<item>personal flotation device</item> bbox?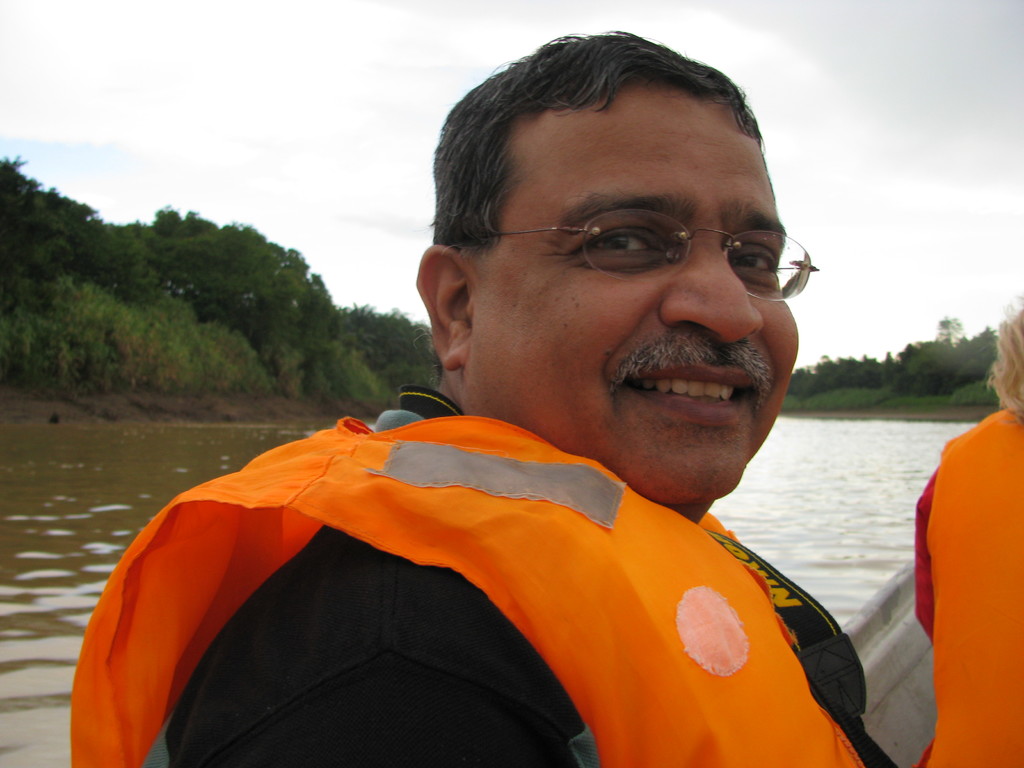
(left=66, top=417, right=900, bottom=767)
